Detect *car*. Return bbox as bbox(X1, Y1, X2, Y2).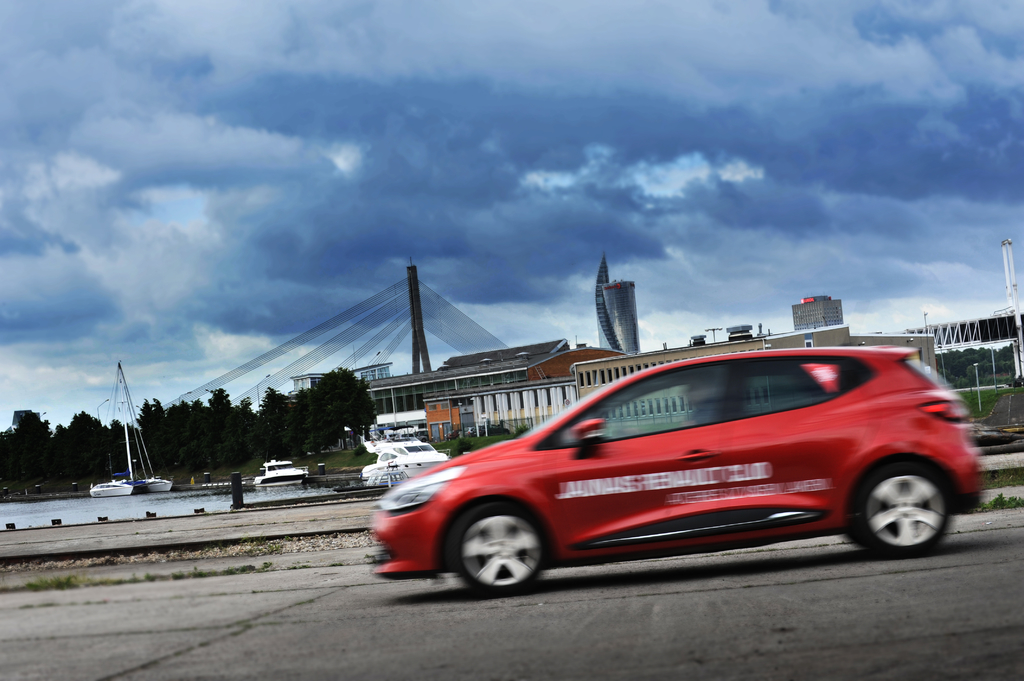
bbox(362, 346, 990, 600).
